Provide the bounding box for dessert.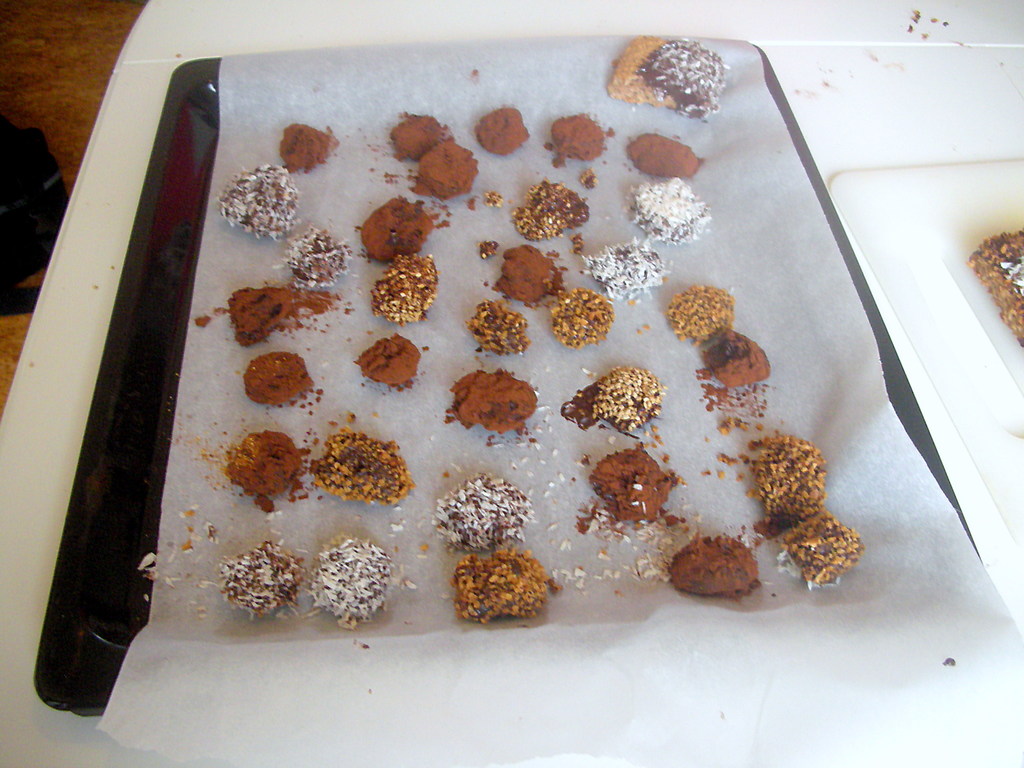
rect(970, 229, 1023, 356).
